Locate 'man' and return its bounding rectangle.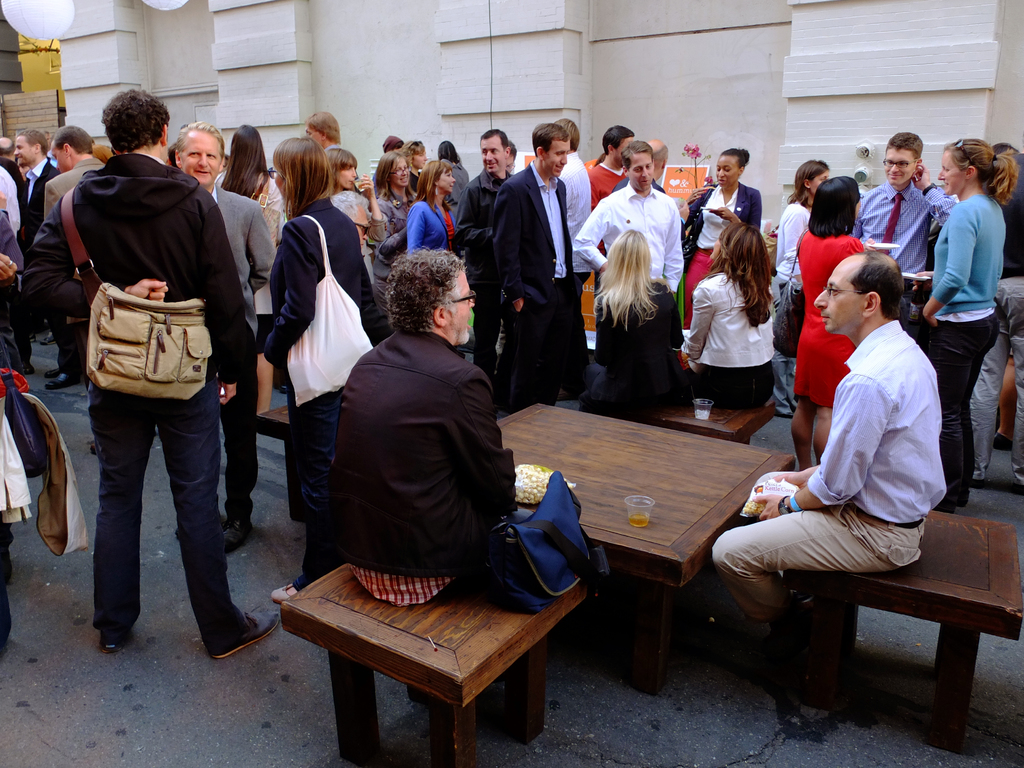
rect(169, 121, 267, 559).
